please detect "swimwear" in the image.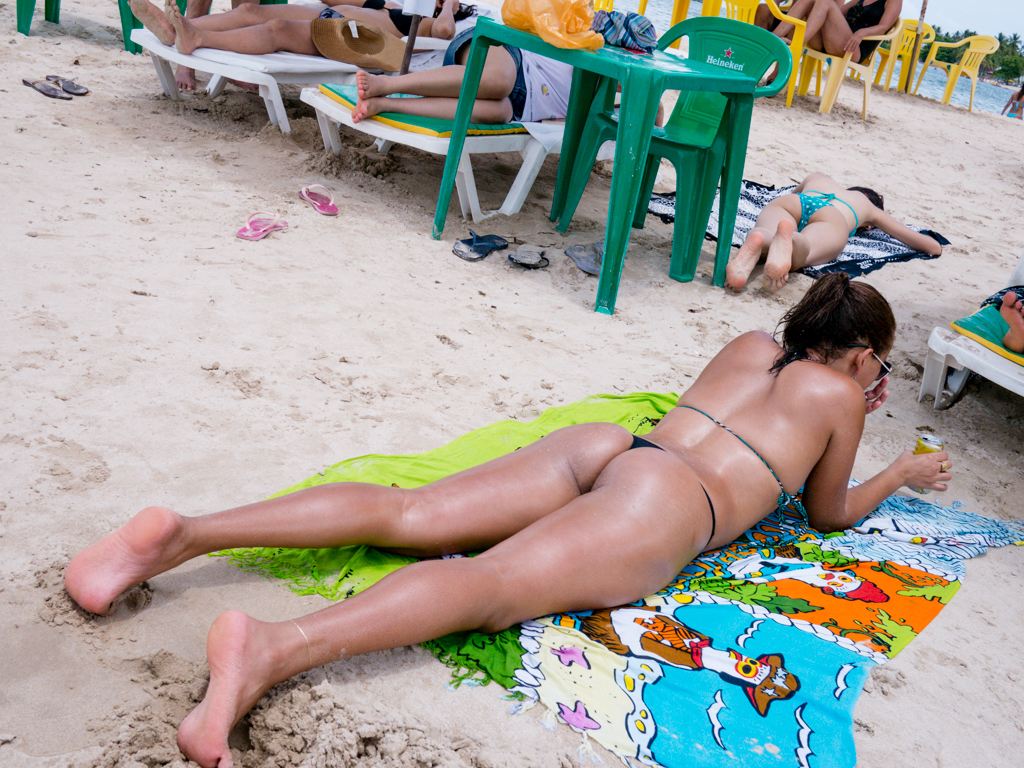
pyautogui.locateOnScreen(792, 187, 859, 233).
